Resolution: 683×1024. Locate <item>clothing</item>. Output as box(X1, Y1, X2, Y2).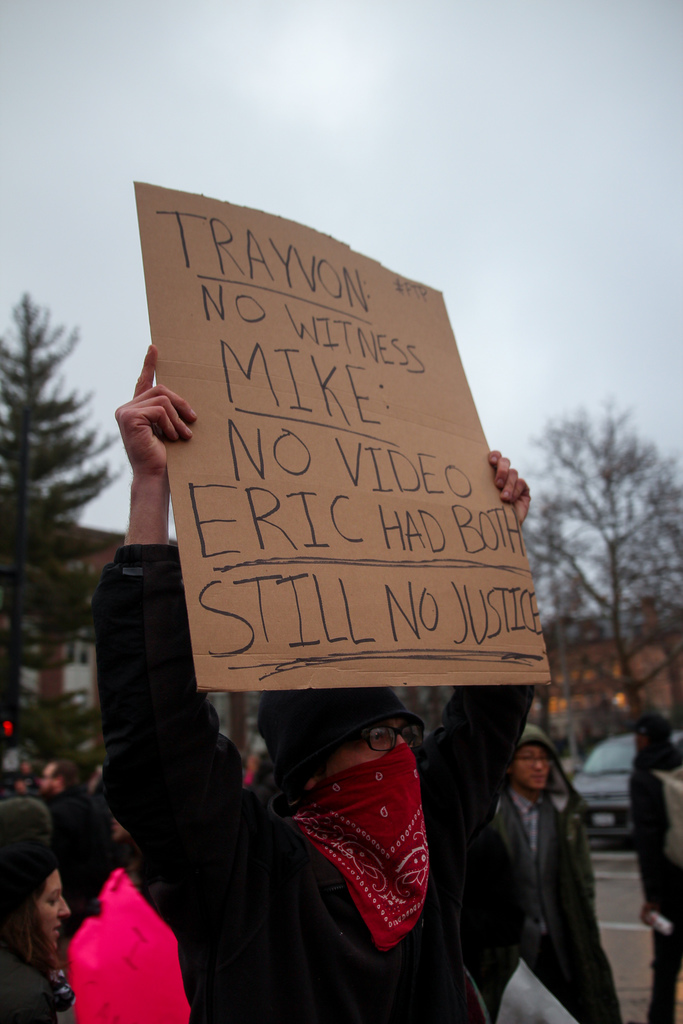
box(482, 772, 601, 996).
